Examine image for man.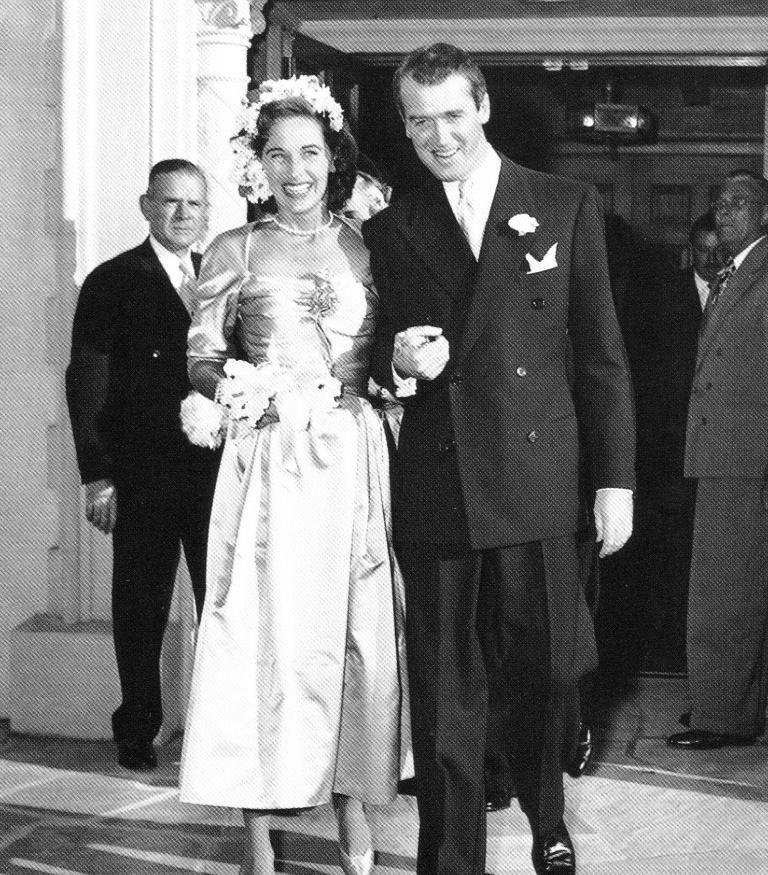
Examination result: 660:215:739:668.
